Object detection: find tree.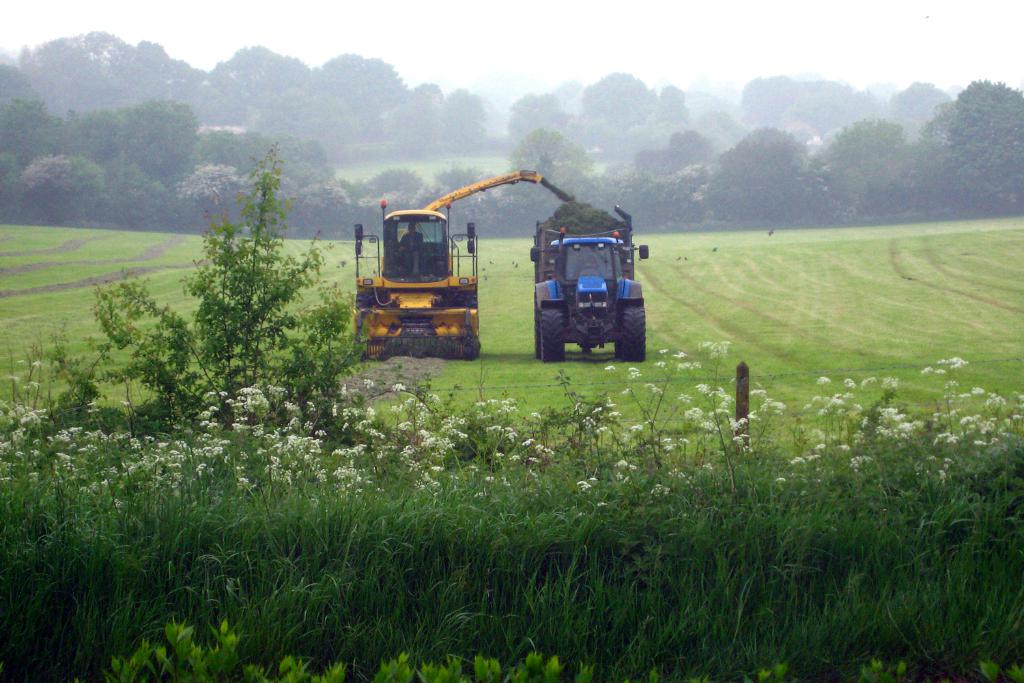
[318,49,402,135].
